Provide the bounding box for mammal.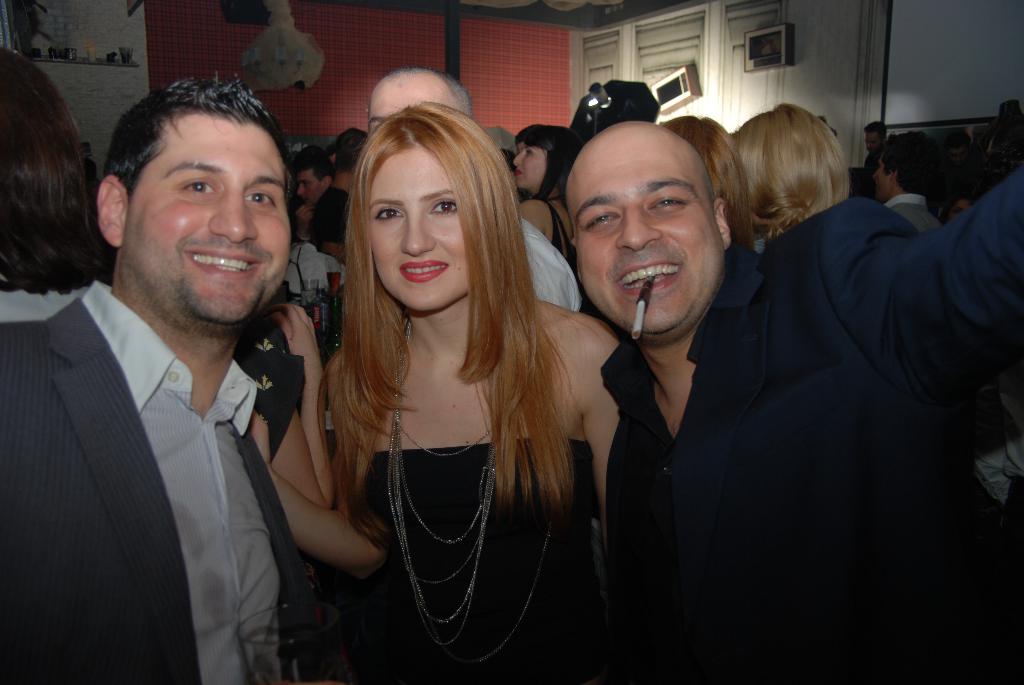
pyautogui.locateOnScreen(872, 127, 939, 232).
